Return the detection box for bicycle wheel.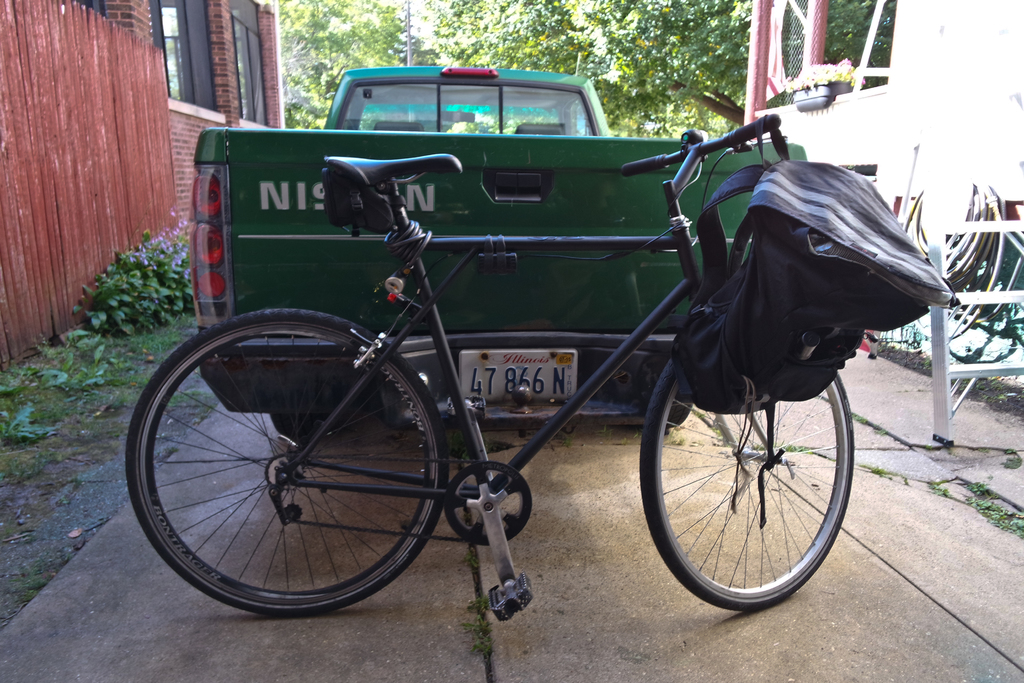
x1=637, y1=356, x2=851, y2=607.
